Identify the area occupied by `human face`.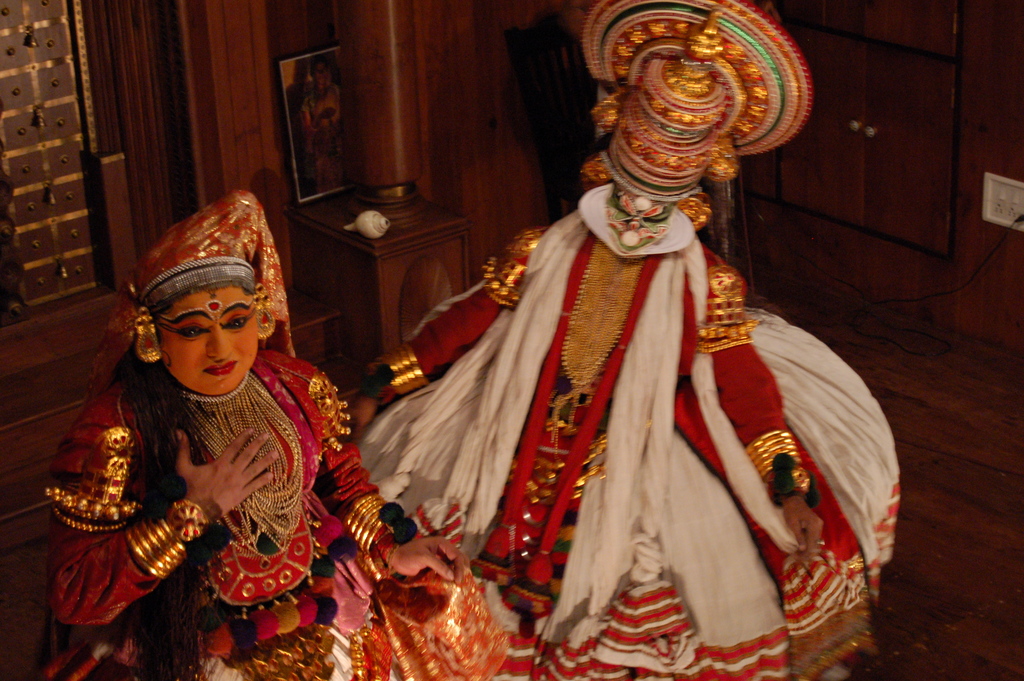
Area: bbox=(157, 284, 255, 393).
